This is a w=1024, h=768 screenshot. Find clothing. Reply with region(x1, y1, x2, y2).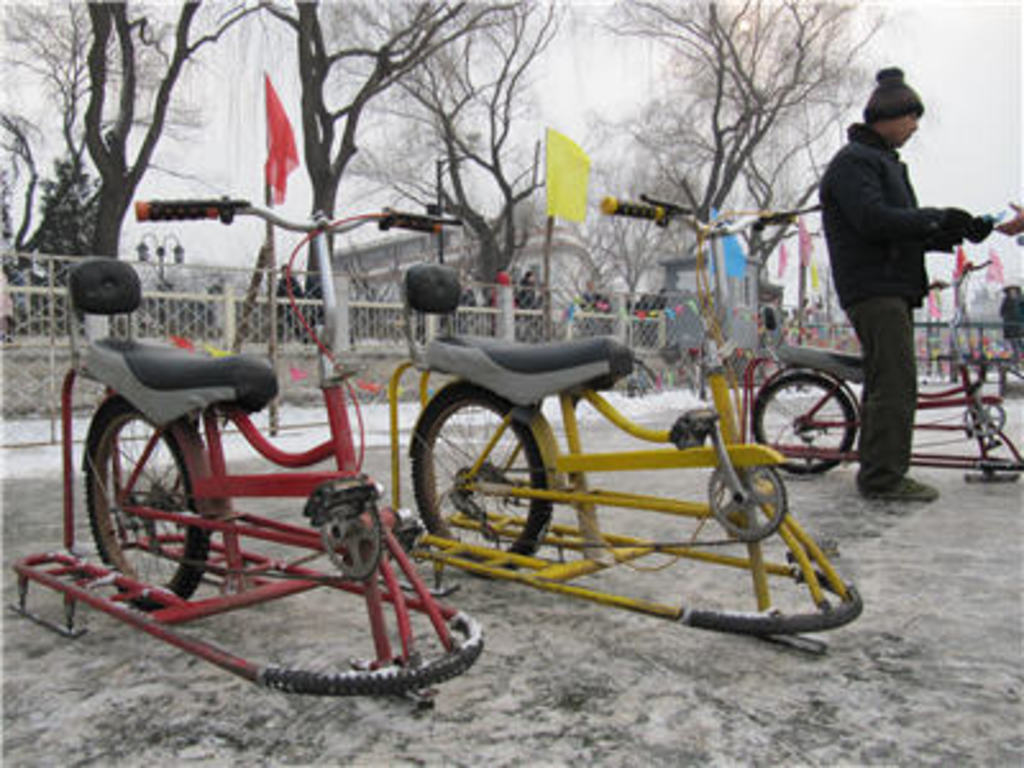
region(765, 305, 781, 338).
